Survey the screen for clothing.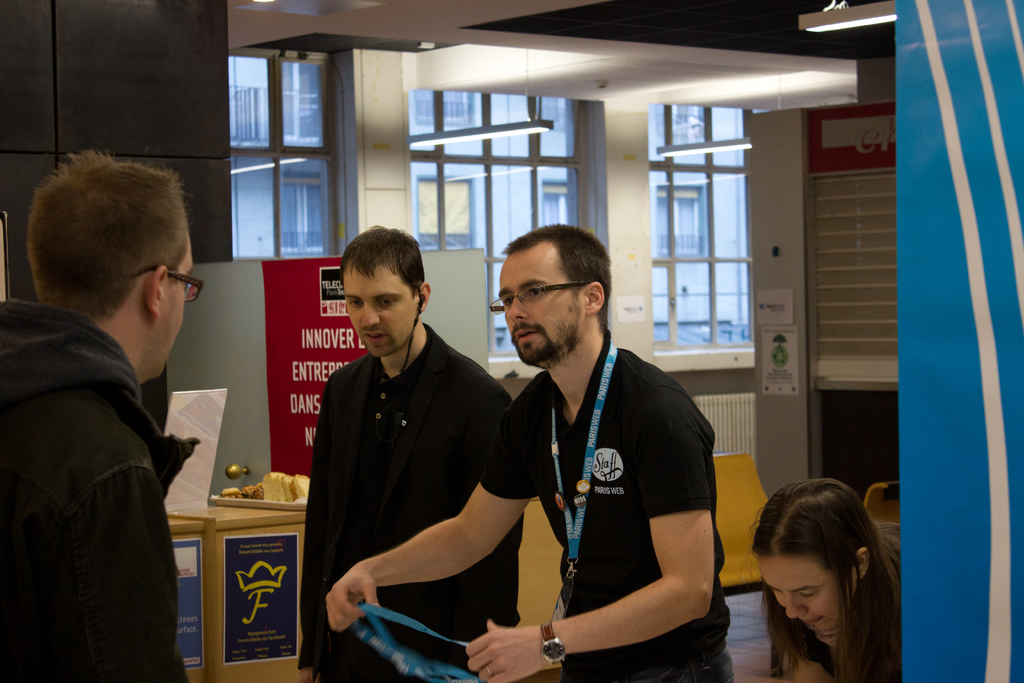
Survey found: detection(477, 364, 746, 682).
